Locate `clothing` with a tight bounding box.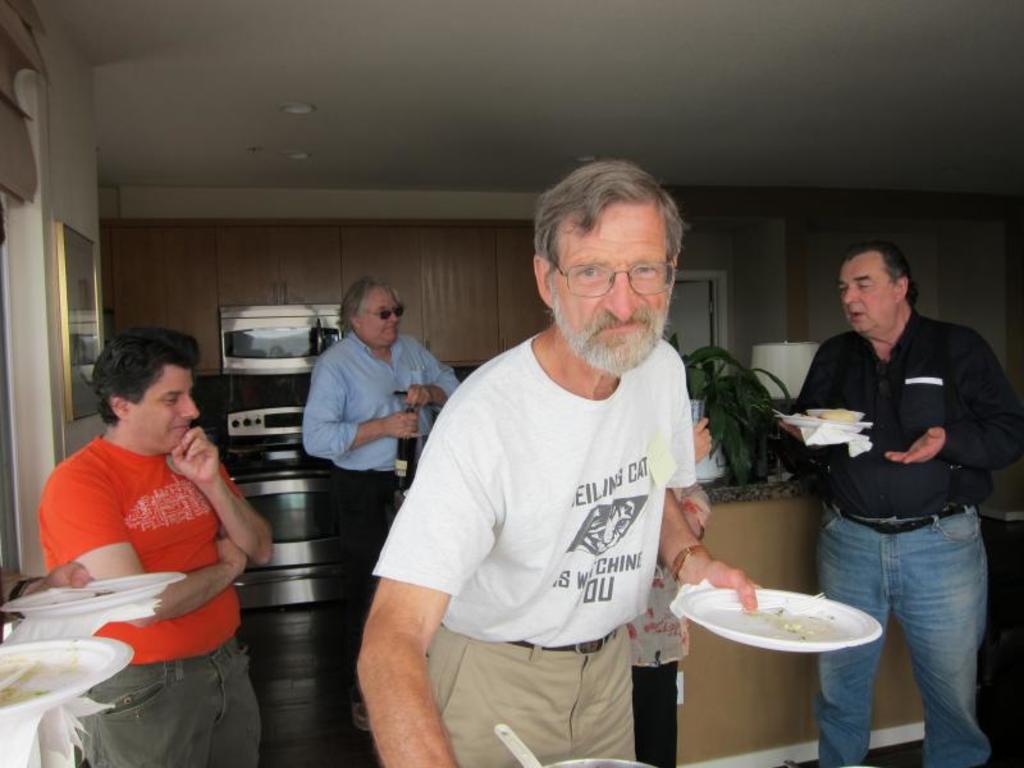
crop(301, 329, 460, 700).
